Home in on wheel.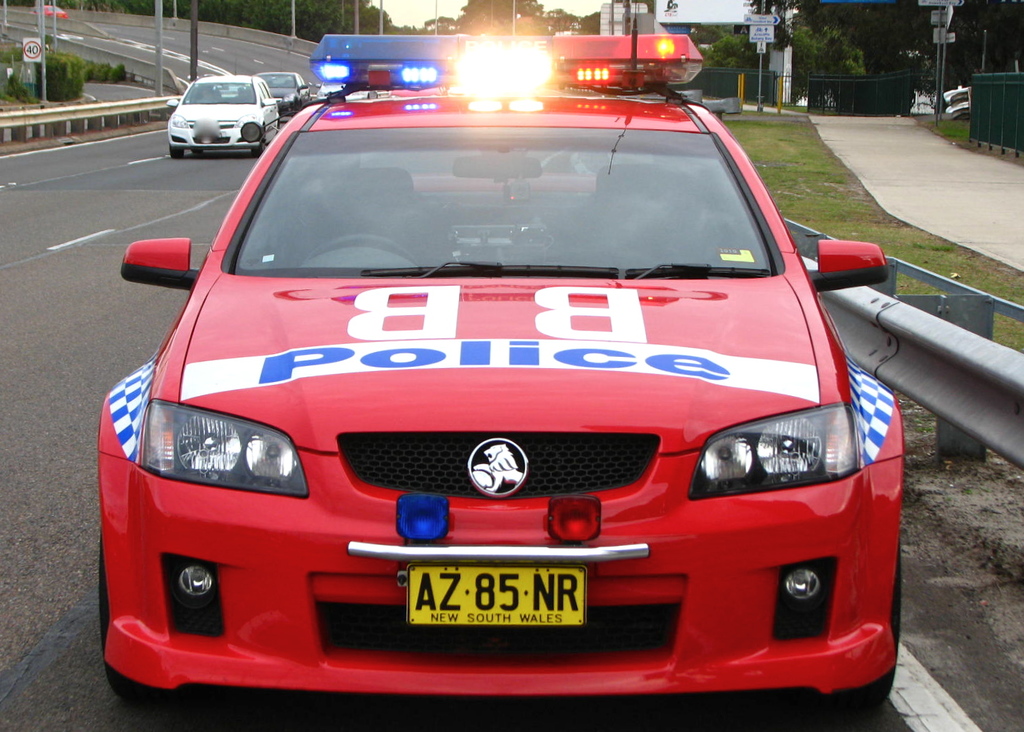
Homed in at rect(834, 536, 903, 720).
